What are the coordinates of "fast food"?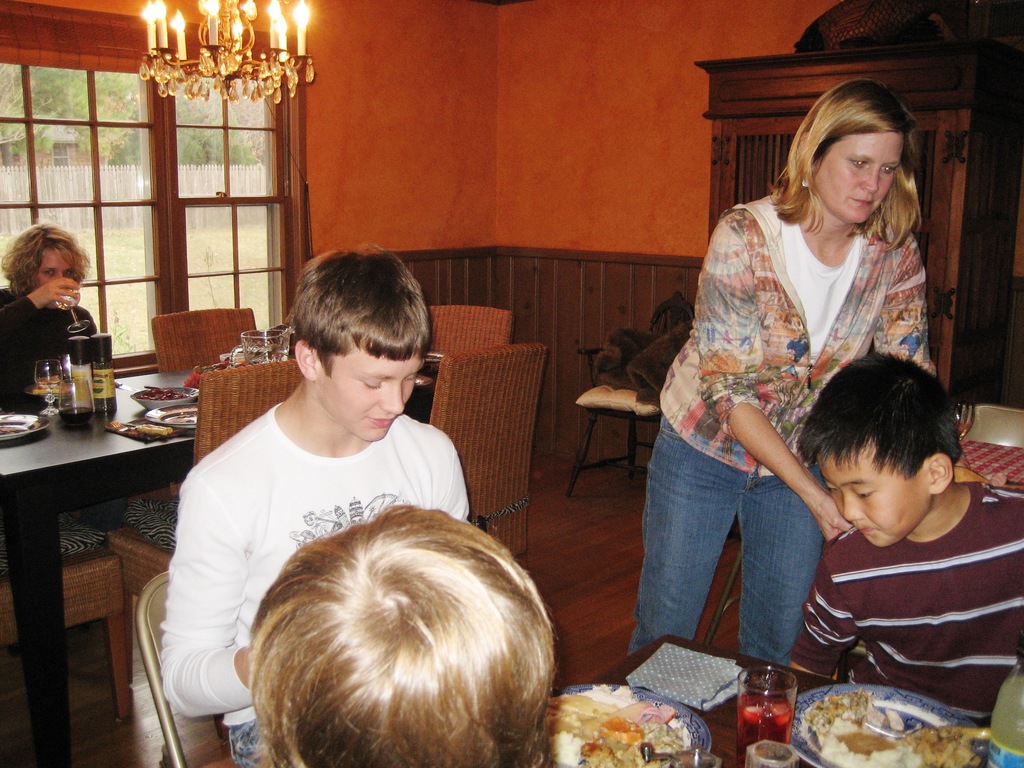
{"x1": 808, "y1": 689, "x2": 983, "y2": 767}.
